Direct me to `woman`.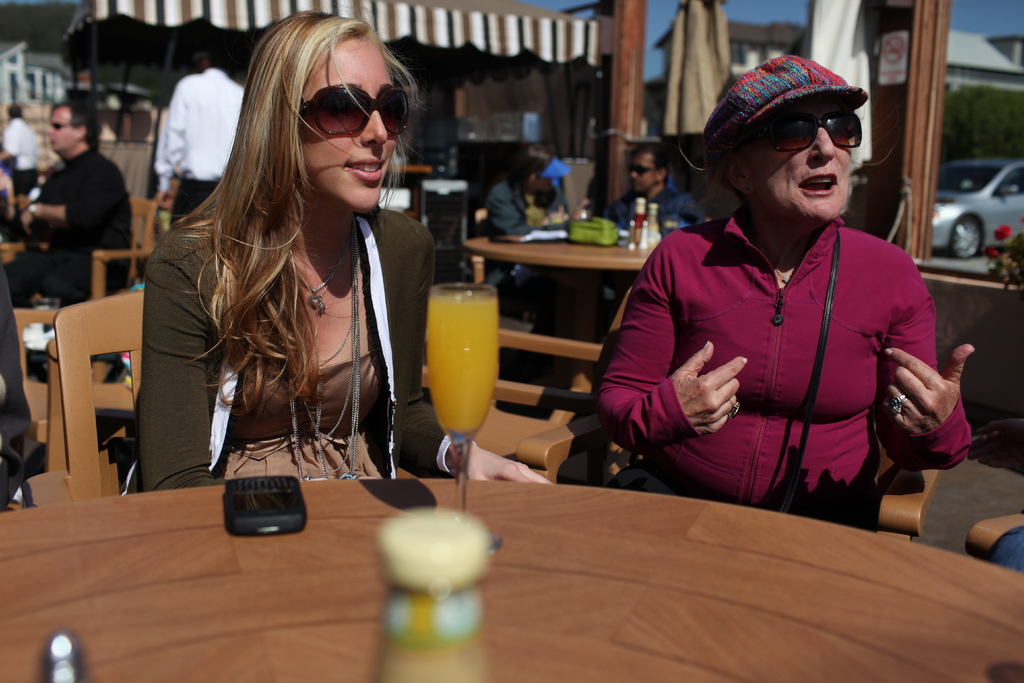
Direction: box=[136, 34, 457, 532].
